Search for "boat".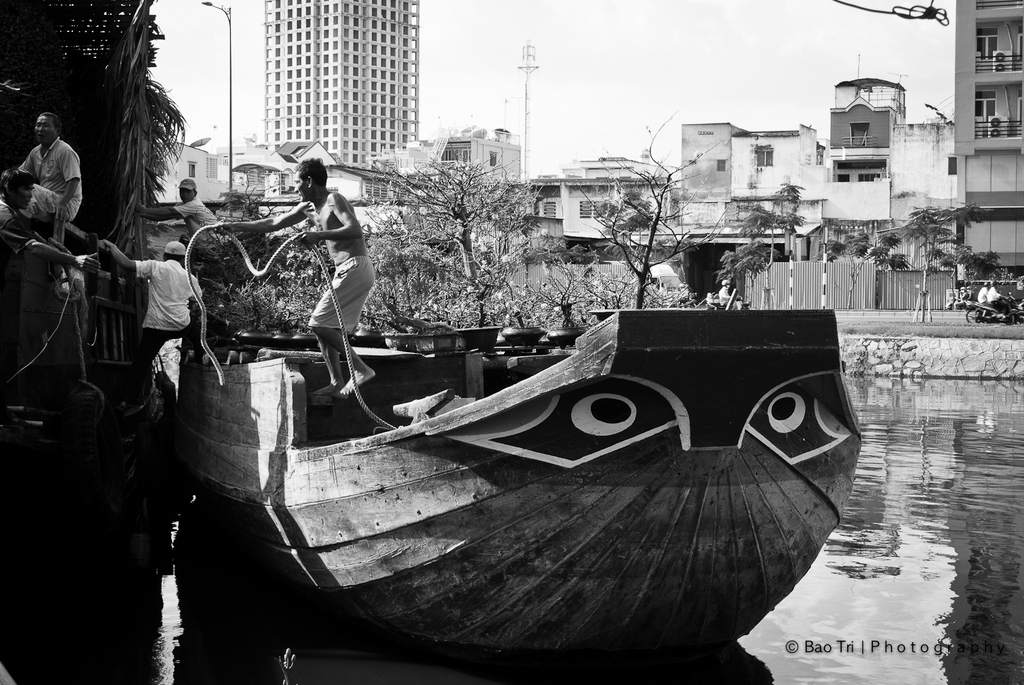
Found at 97,226,888,674.
